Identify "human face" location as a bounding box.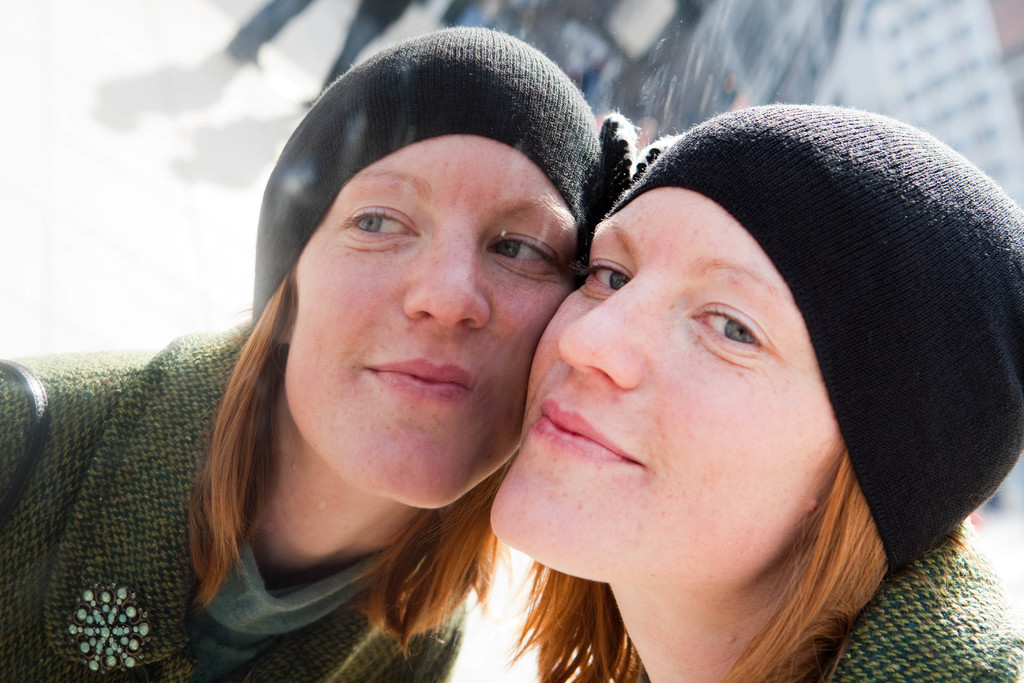
[490,188,841,577].
